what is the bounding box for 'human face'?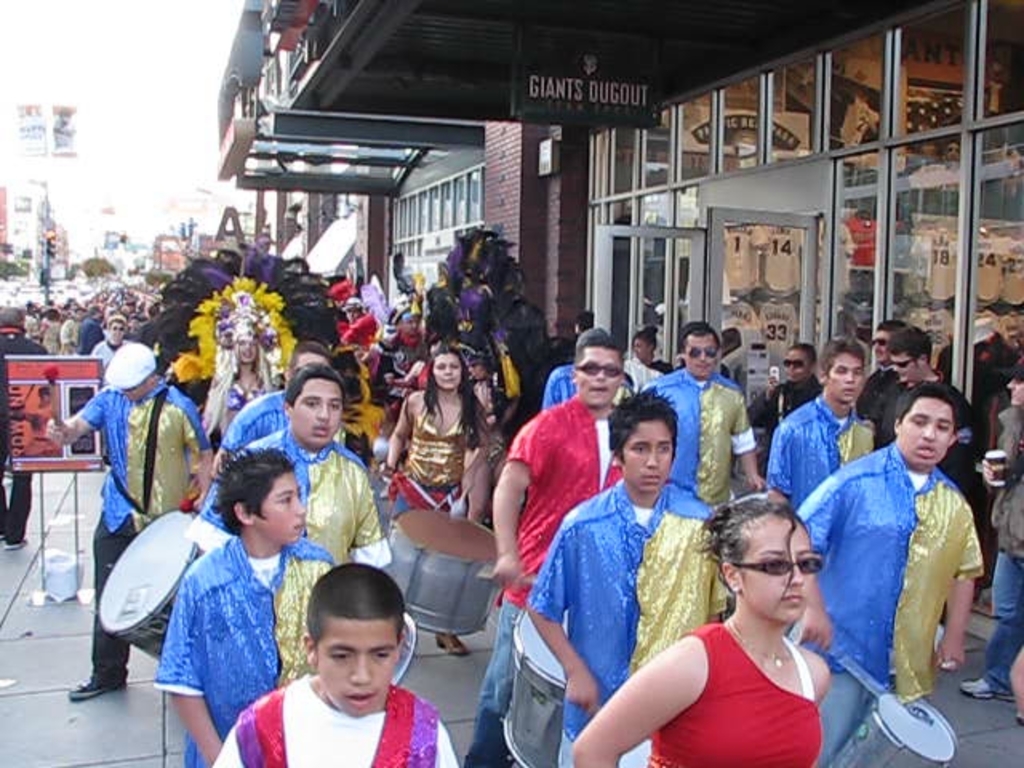
locate(238, 341, 258, 360).
